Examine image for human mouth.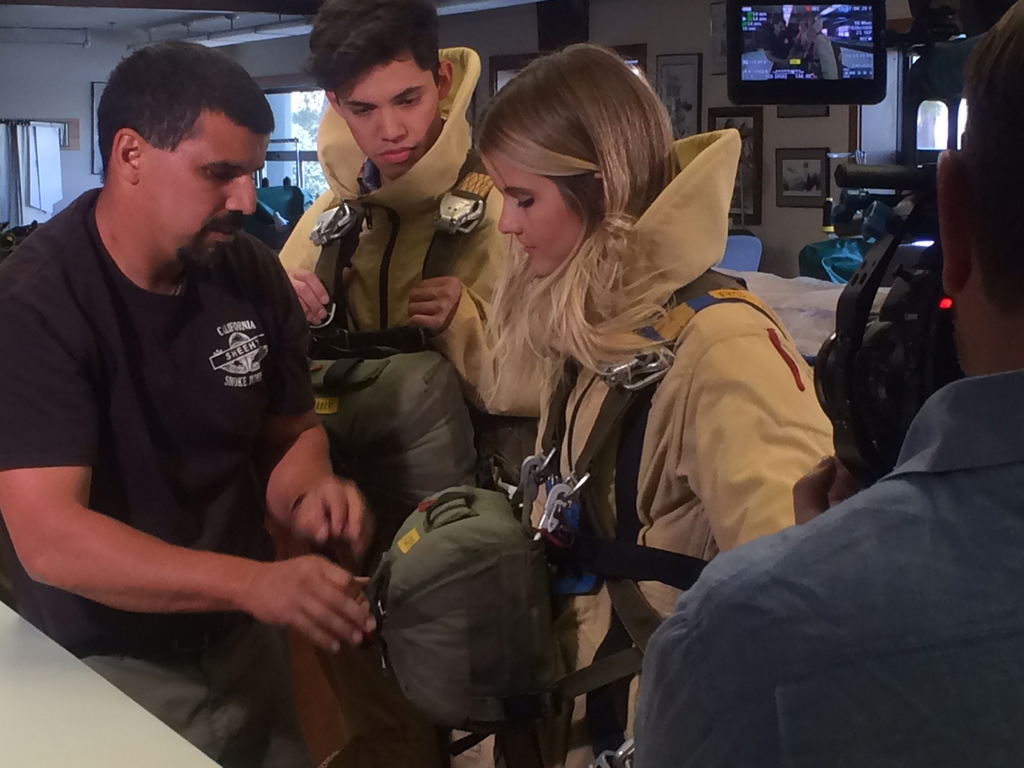
Examination result: (left=378, top=145, right=415, bottom=163).
